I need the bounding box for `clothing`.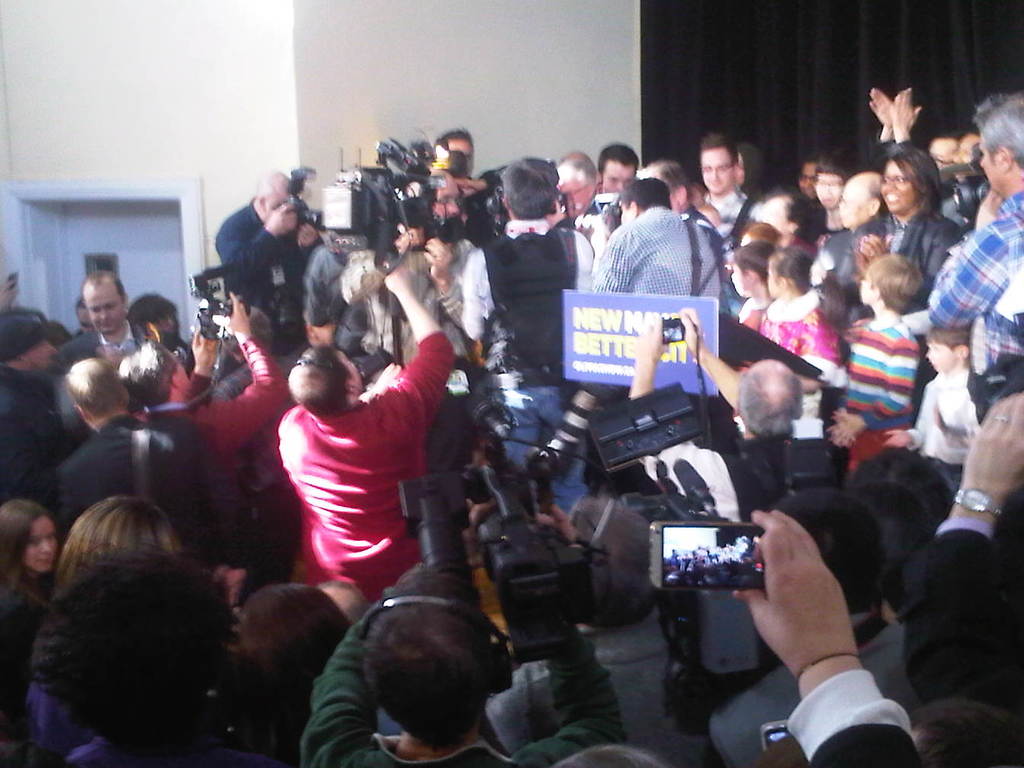
Here it is: 301 590 626 766.
